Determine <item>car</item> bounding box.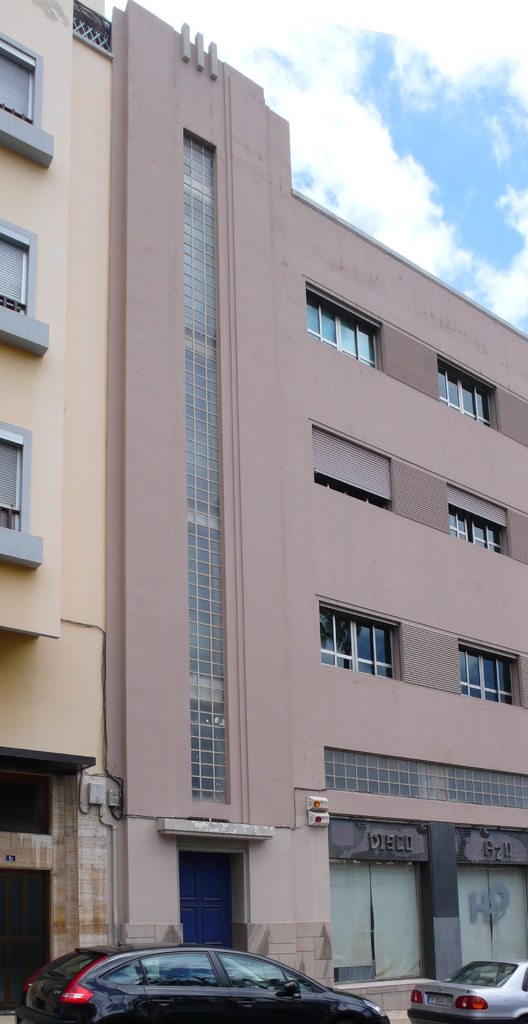
Determined: BBox(407, 957, 527, 1023).
